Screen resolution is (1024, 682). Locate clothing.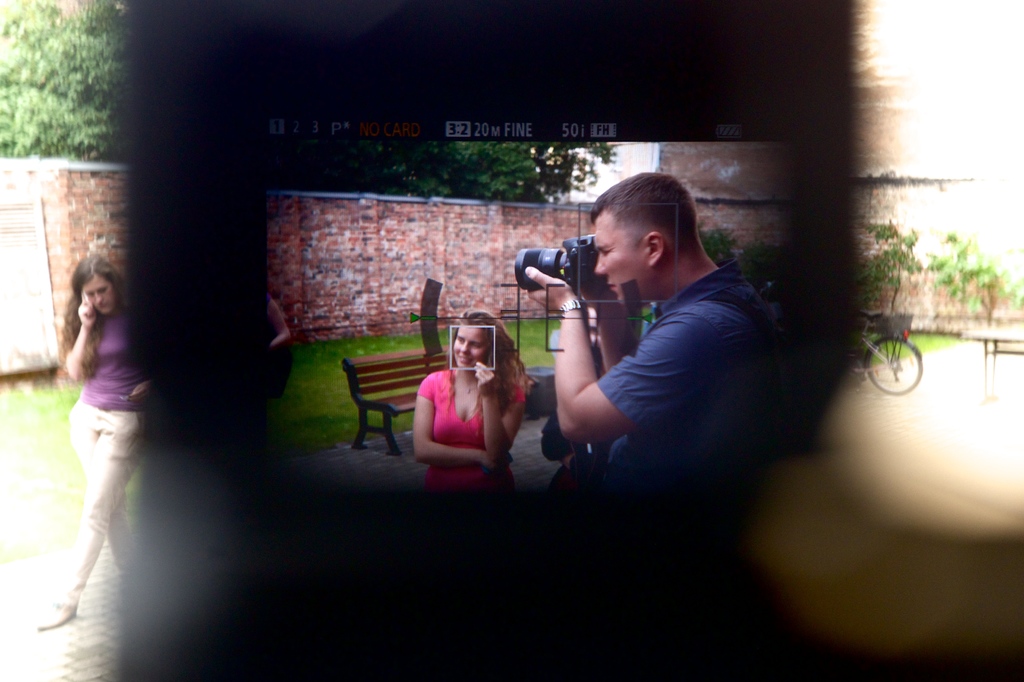
pyautogui.locateOnScreen(415, 349, 522, 479).
